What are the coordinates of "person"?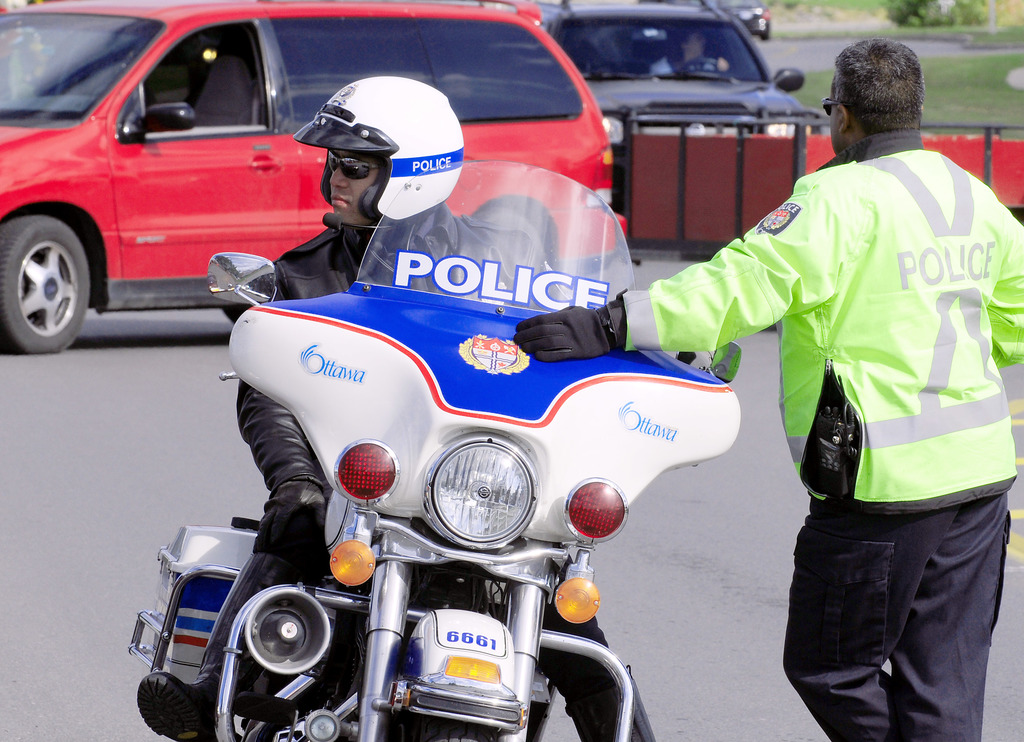
bbox=[659, 28, 732, 82].
